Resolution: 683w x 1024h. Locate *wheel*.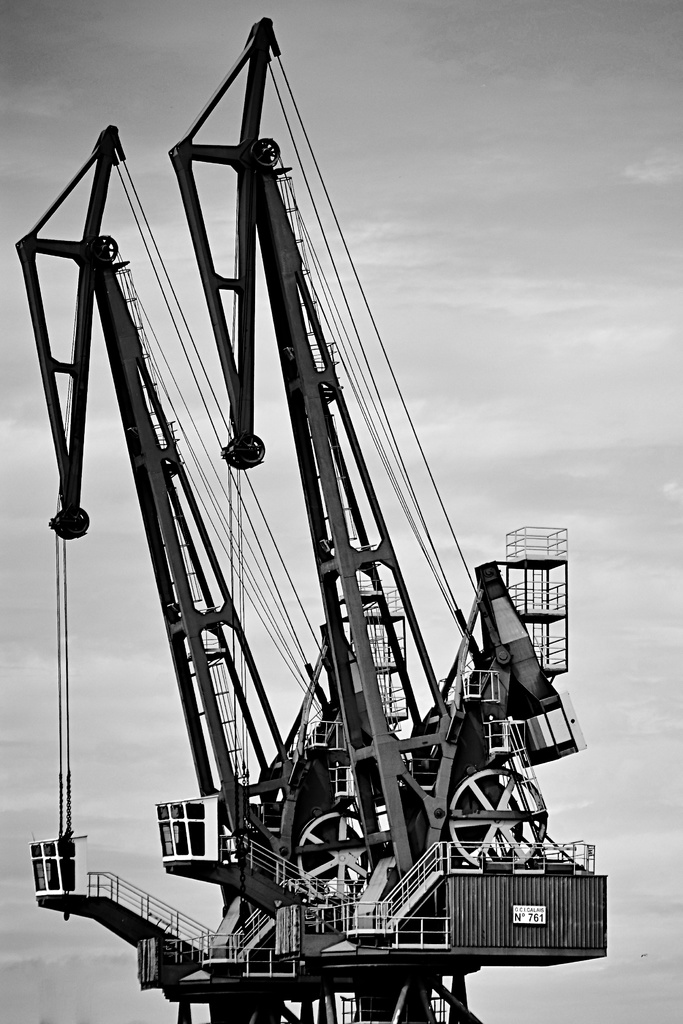
BBox(445, 764, 559, 872).
